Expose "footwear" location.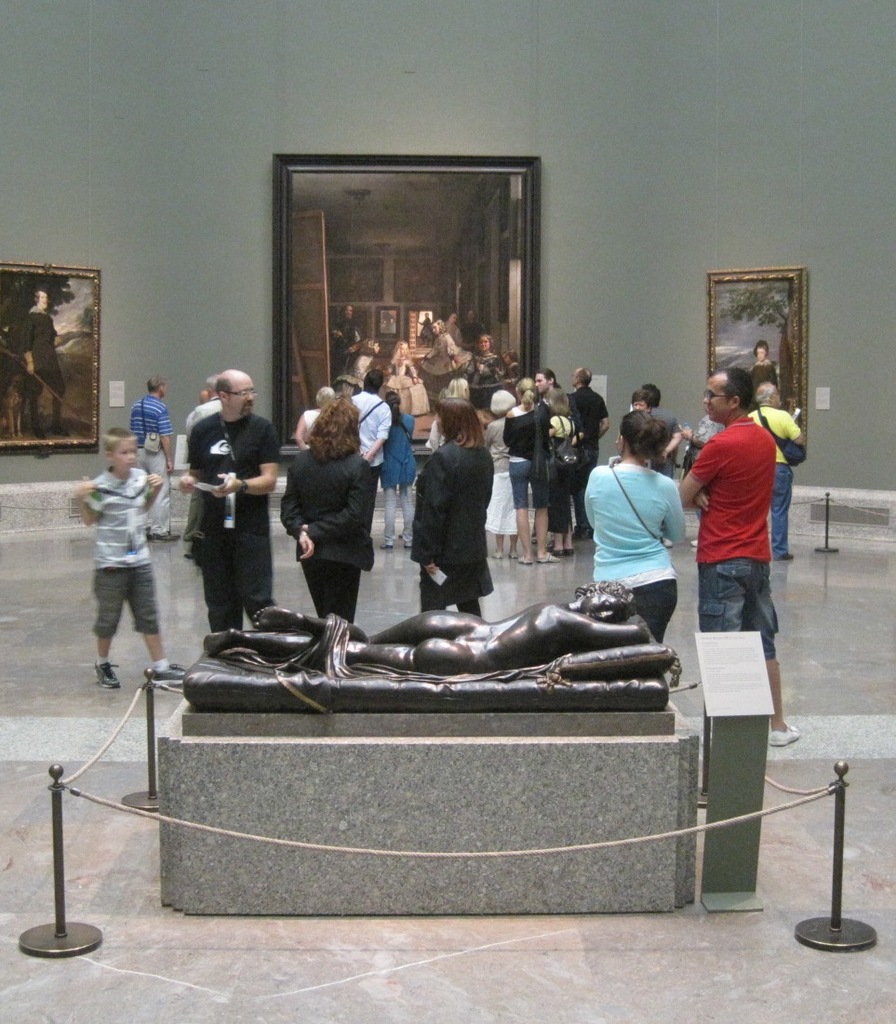
Exposed at left=534, top=551, right=559, bottom=563.
